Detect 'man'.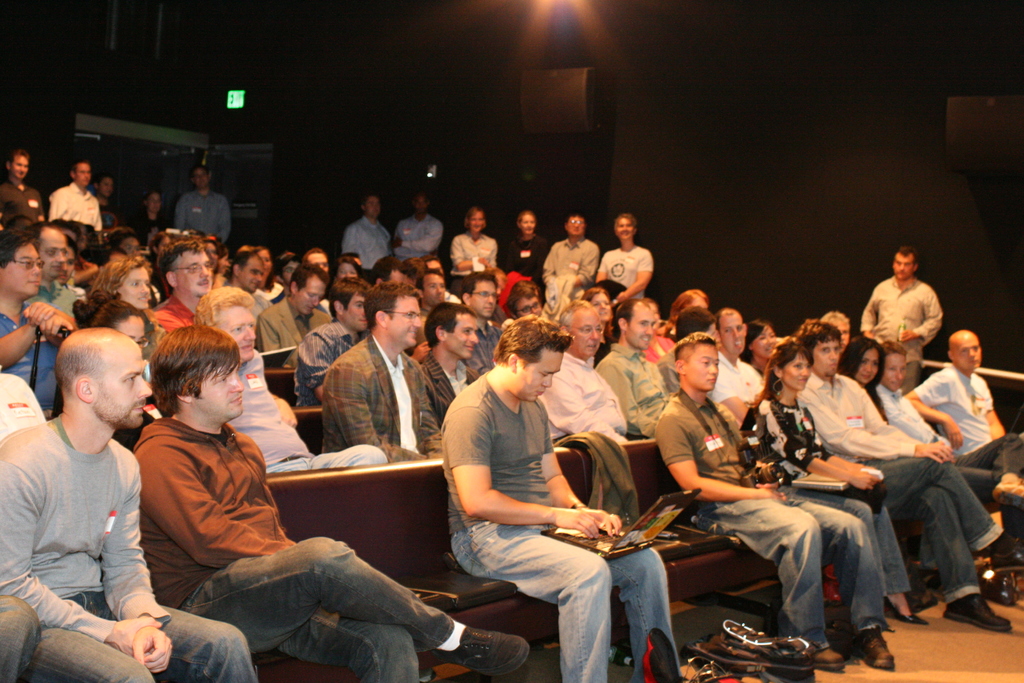
Detected at l=147, t=238, r=222, b=347.
